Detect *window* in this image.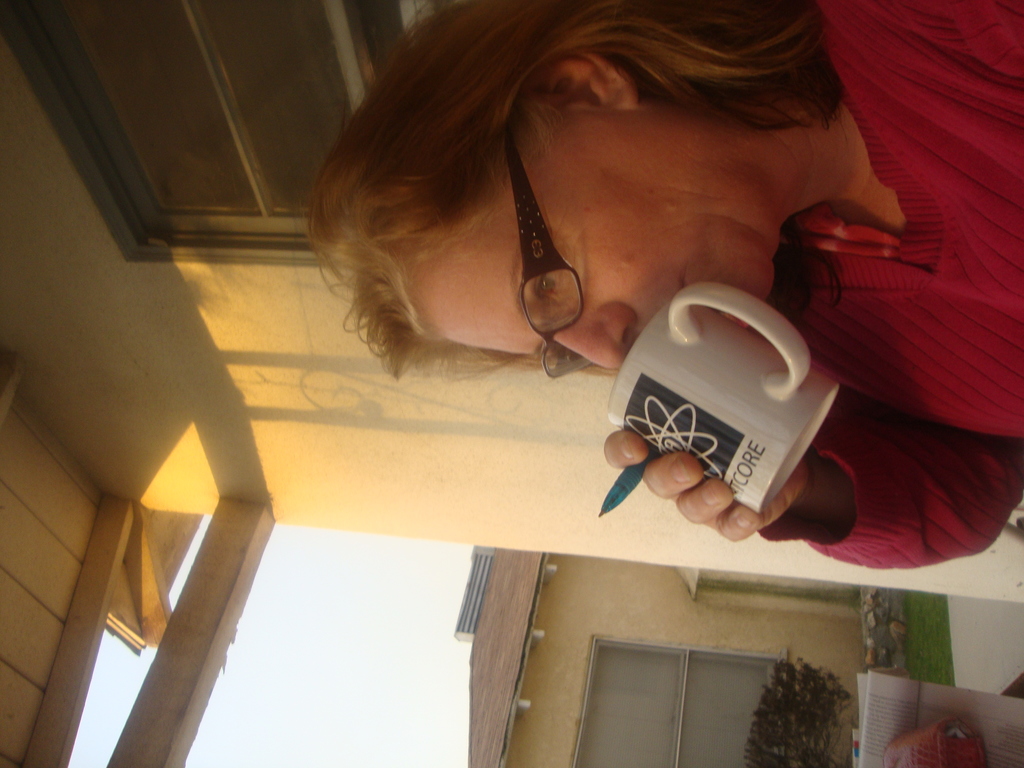
Detection: [565, 611, 794, 738].
